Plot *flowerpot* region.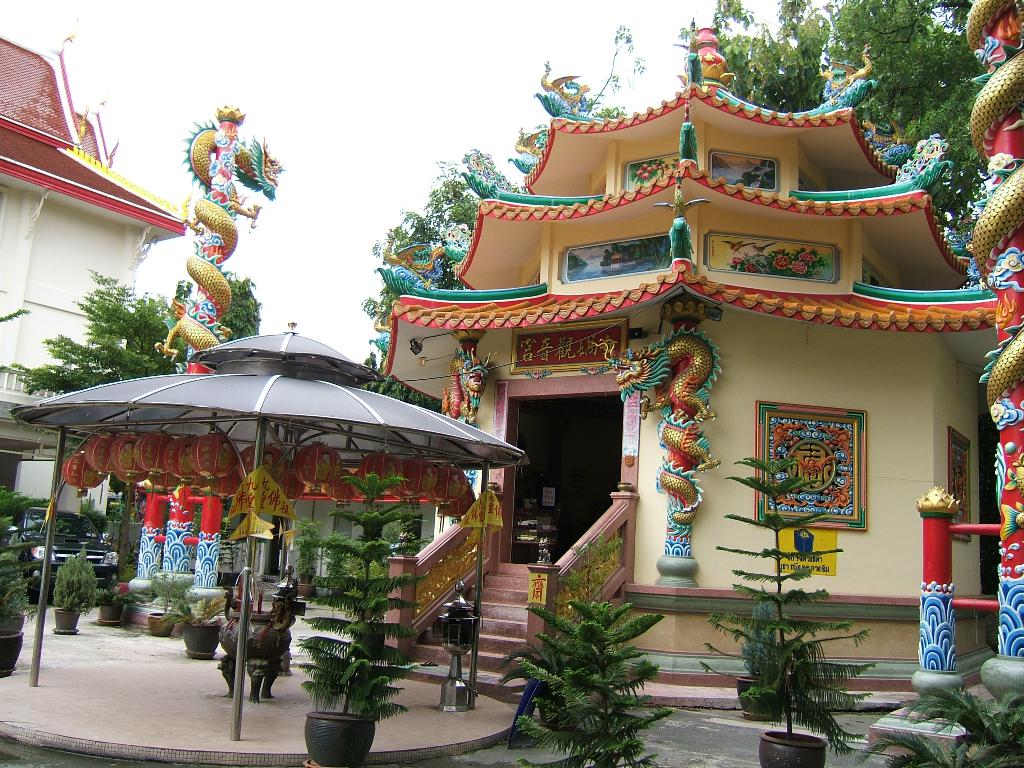
Plotted at box=[308, 708, 377, 767].
